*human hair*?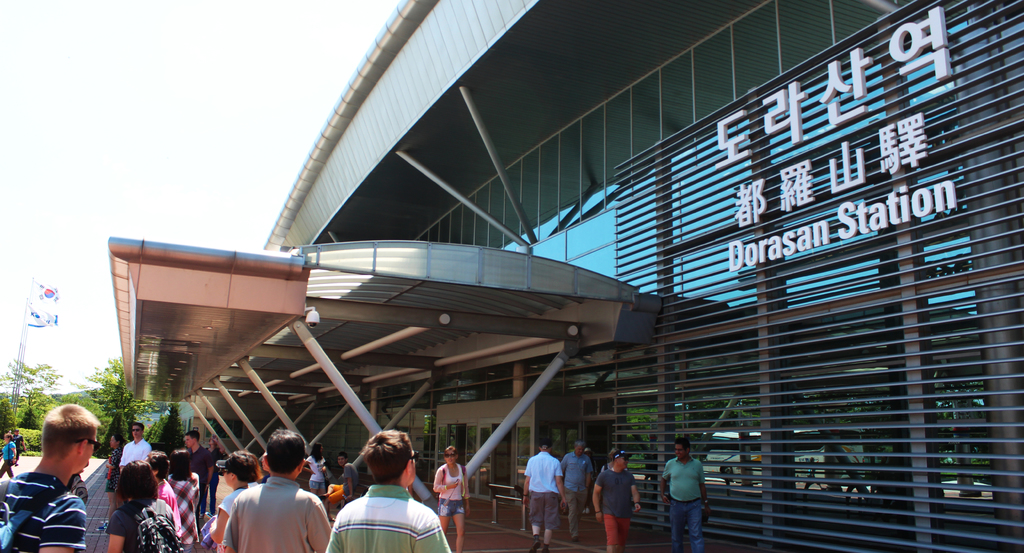
5:433:13:440
